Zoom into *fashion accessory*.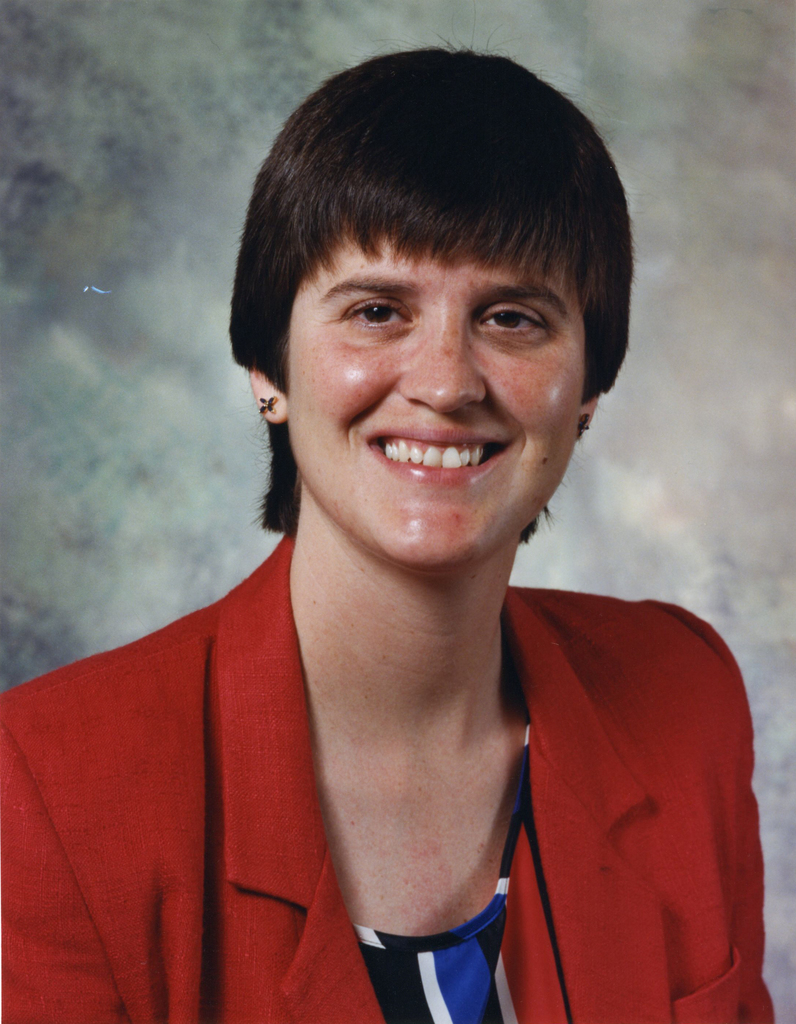
Zoom target: box=[255, 393, 281, 419].
